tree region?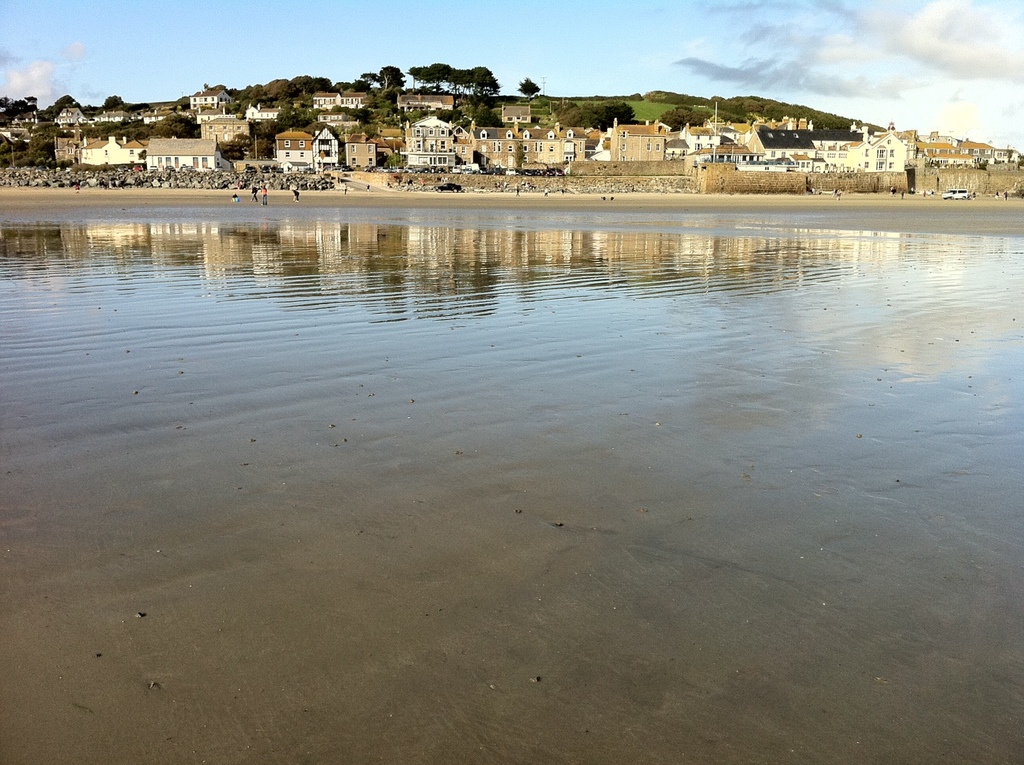
Rect(73, 162, 118, 173)
